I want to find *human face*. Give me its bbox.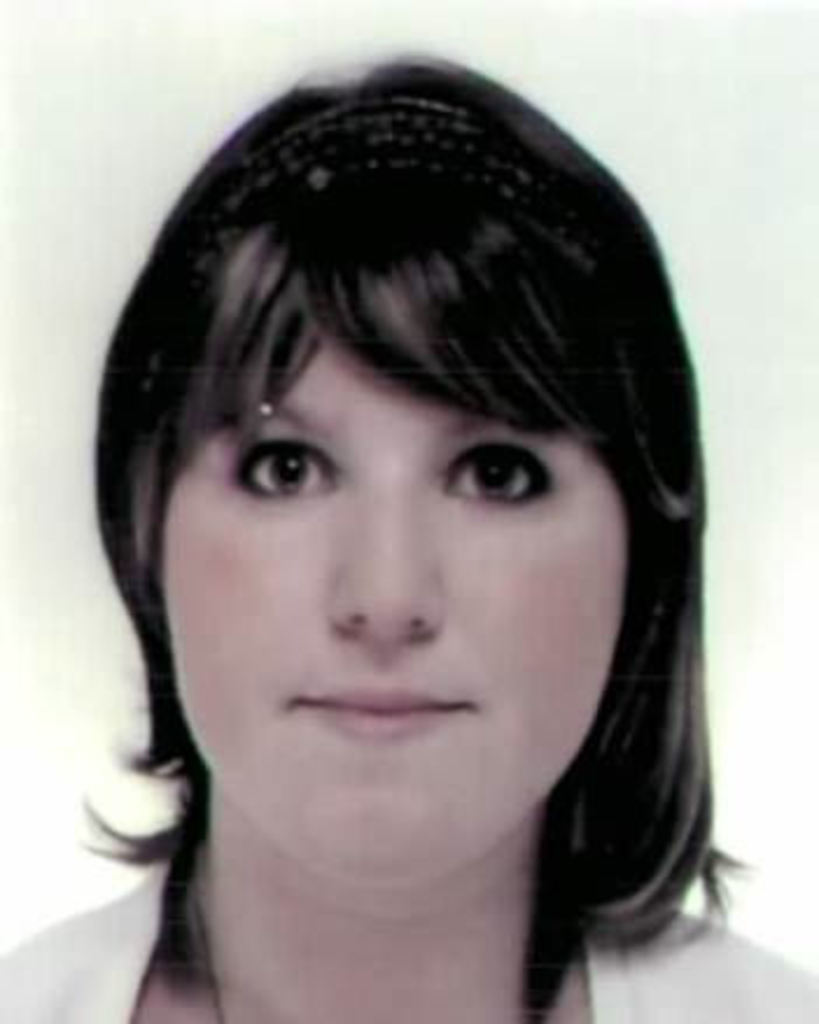
BBox(156, 289, 623, 877).
